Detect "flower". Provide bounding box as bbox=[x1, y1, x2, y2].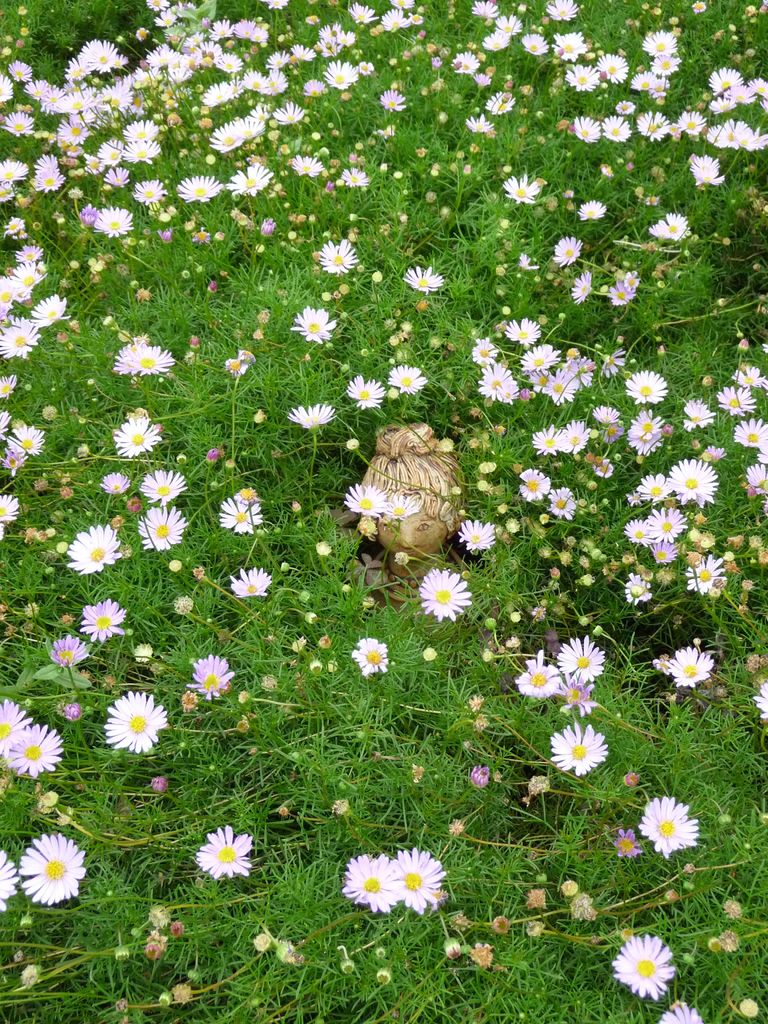
bbox=[597, 51, 627, 88].
